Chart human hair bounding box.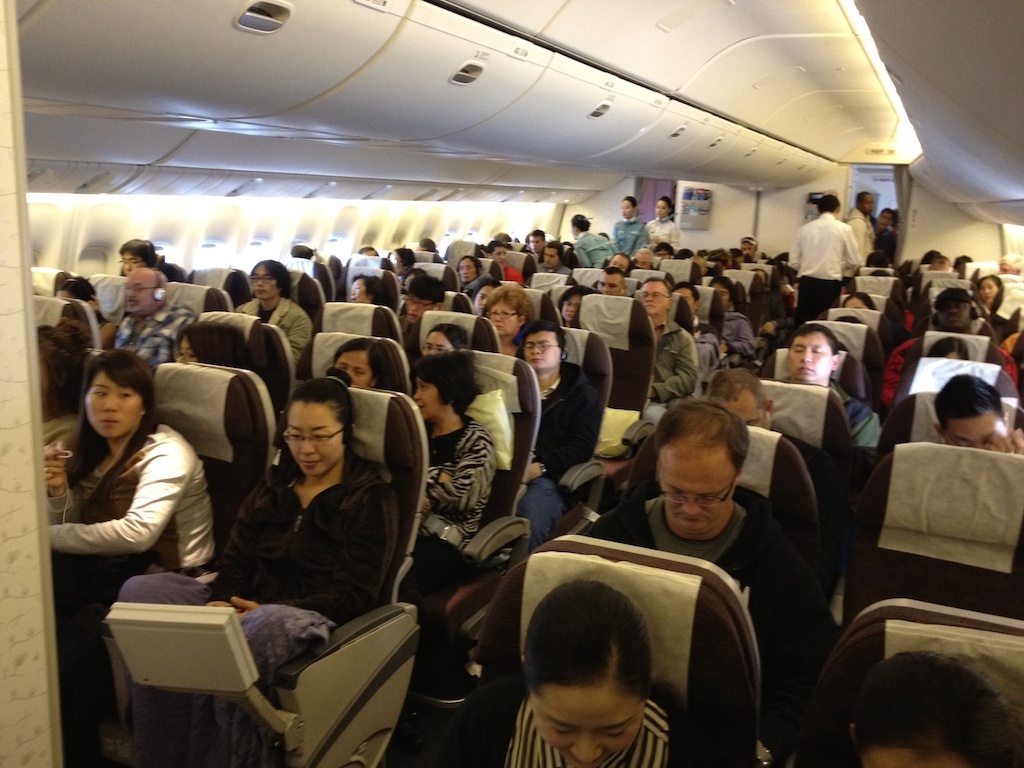
Charted: Rect(180, 315, 254, 371).
